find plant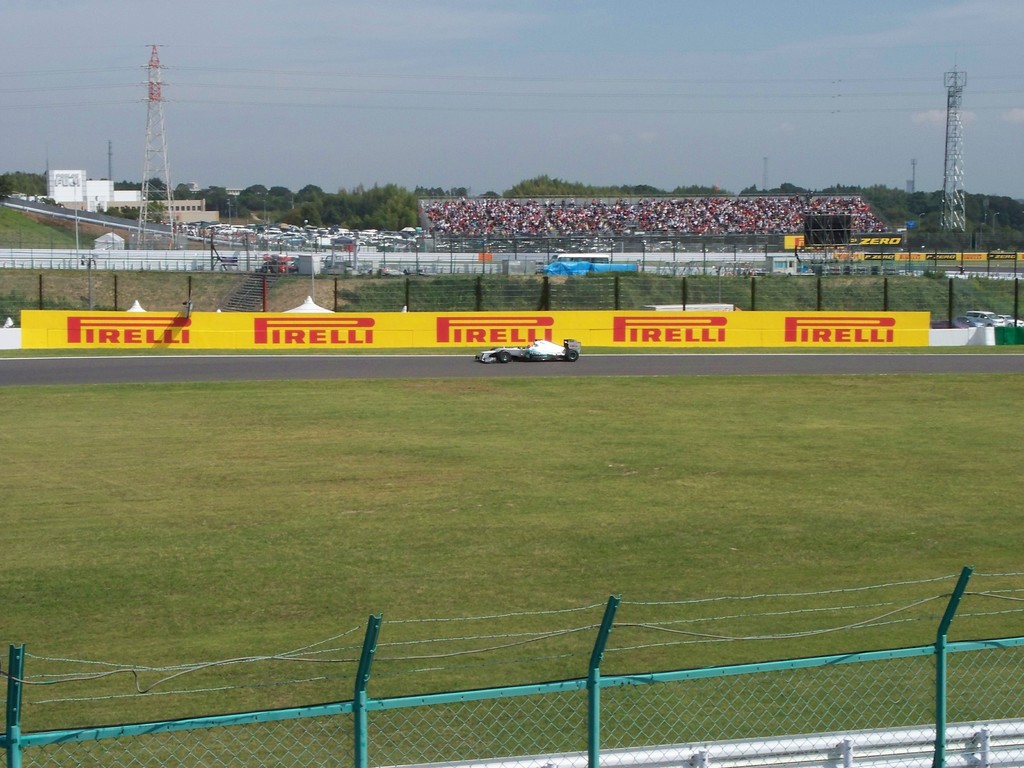
376, 213, 392, 230
